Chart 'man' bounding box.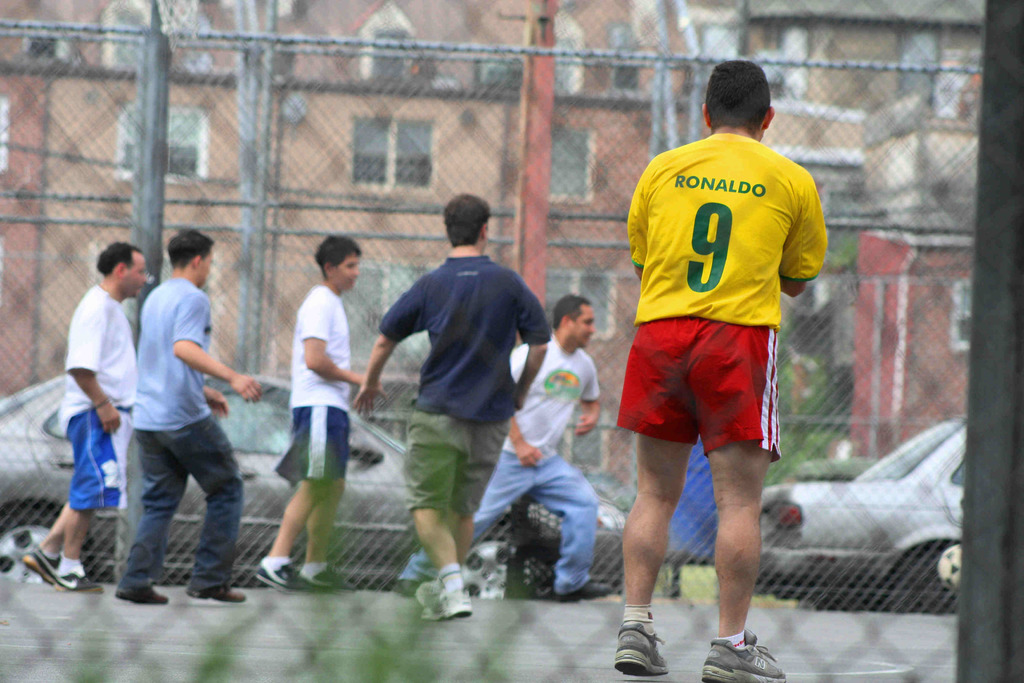
Charted: (x1=97, y1=232, x2=252, y2=619).
